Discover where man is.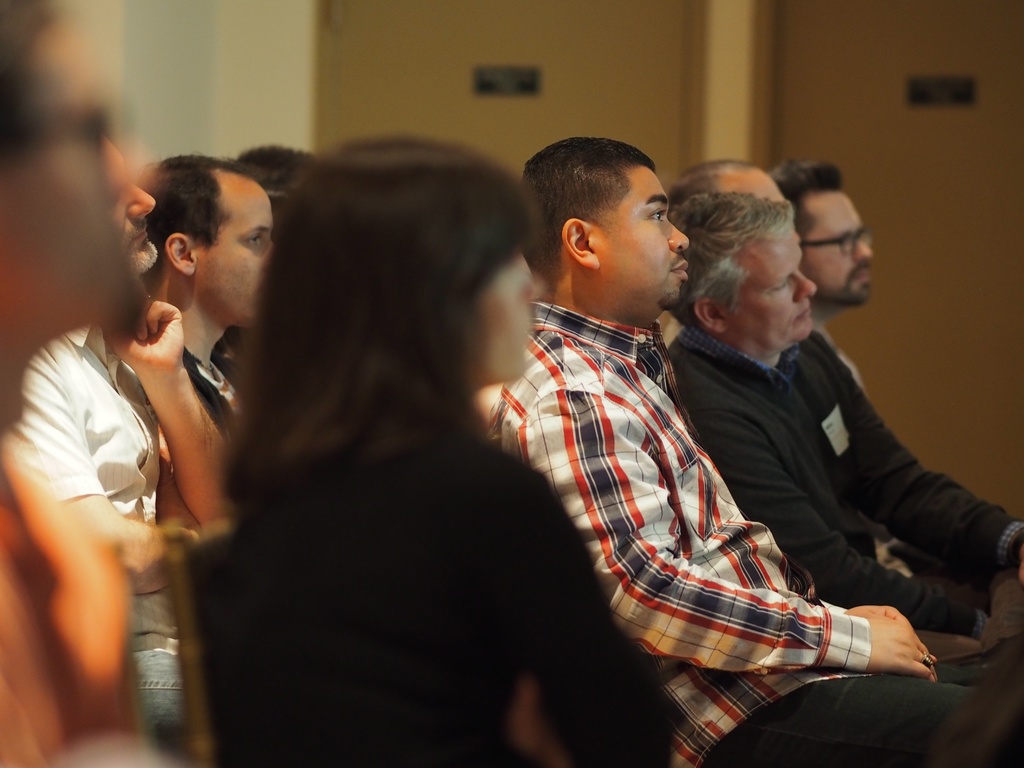
Discovered at <box>772,156,1023,540</box>.
